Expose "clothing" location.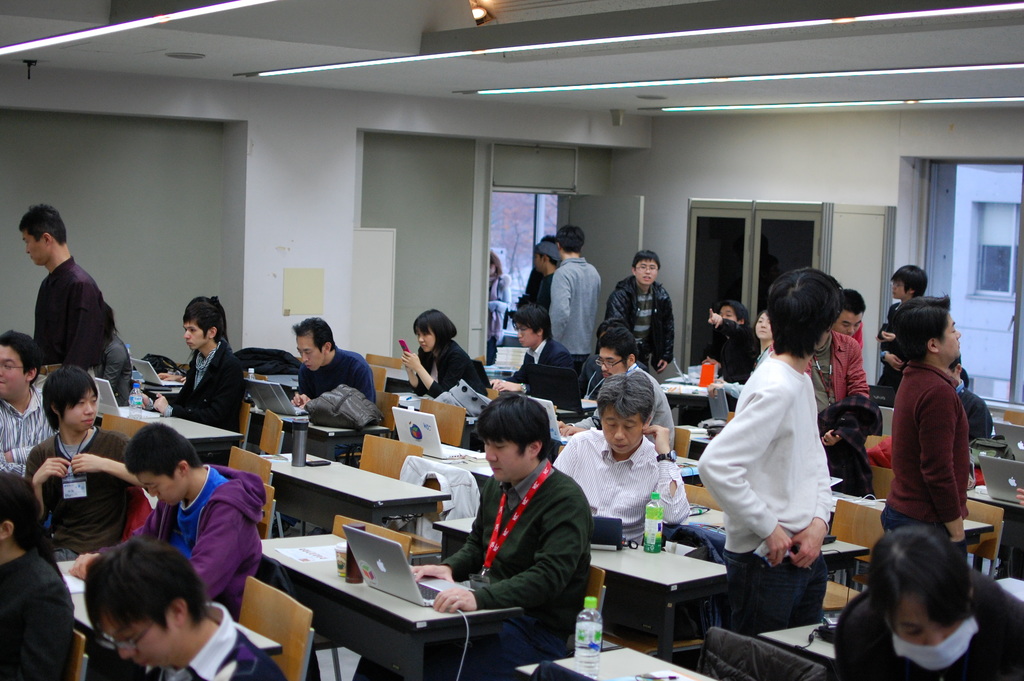
Exposed at <region>804, 330, 870, 410</region>.
